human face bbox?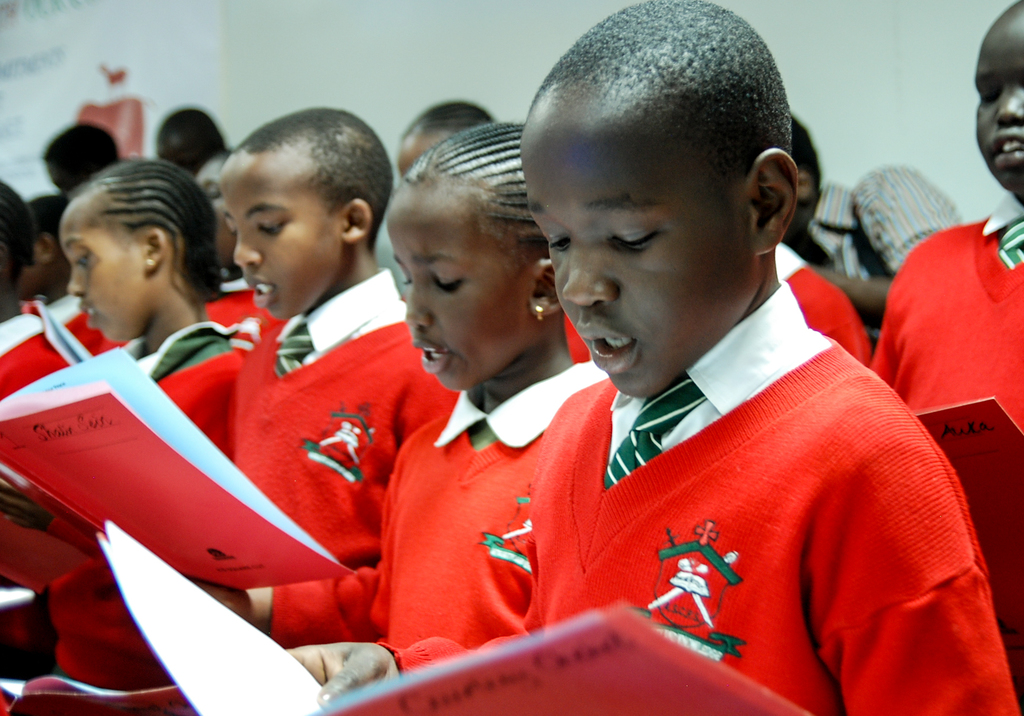
394/133/435/177
